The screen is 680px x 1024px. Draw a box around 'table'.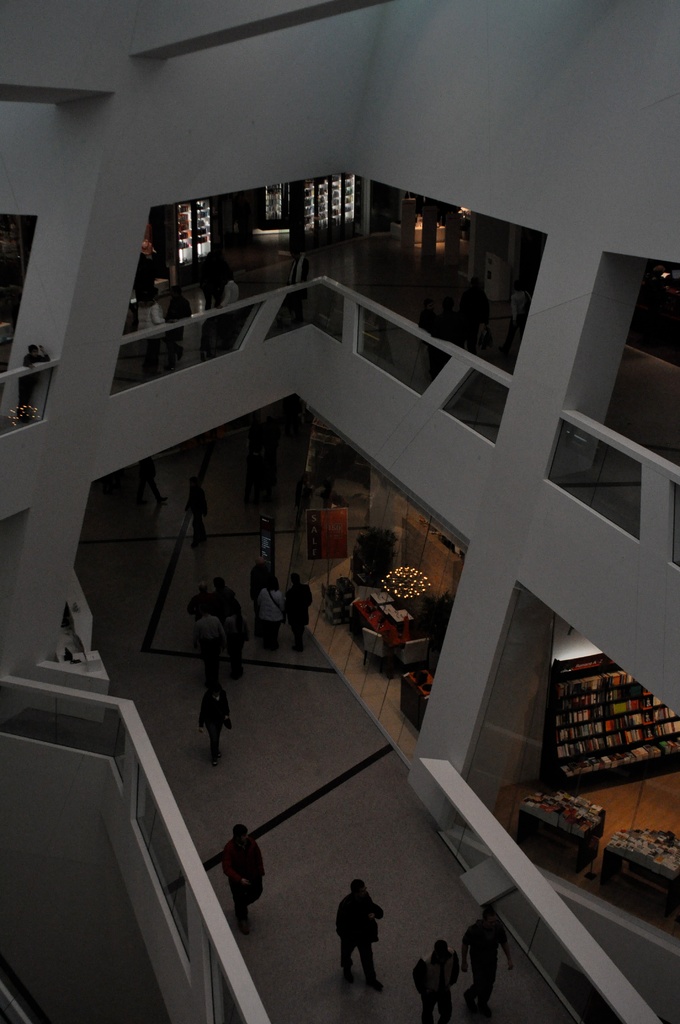
(x1=521, y1=793, x2=604, y2=868).
